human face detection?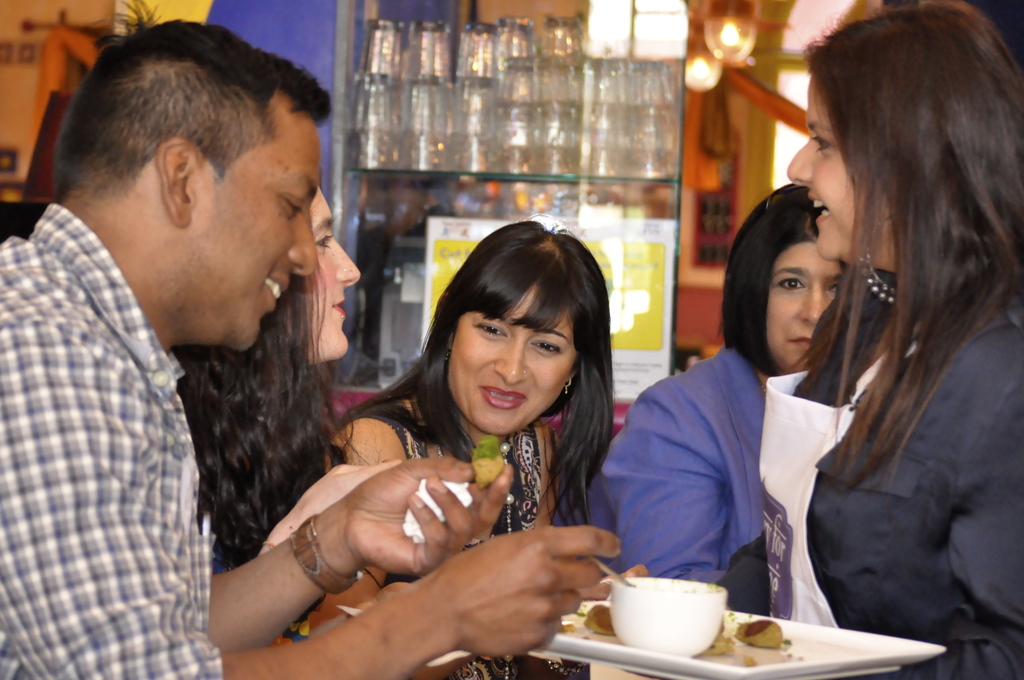
(784,80,855,264)
